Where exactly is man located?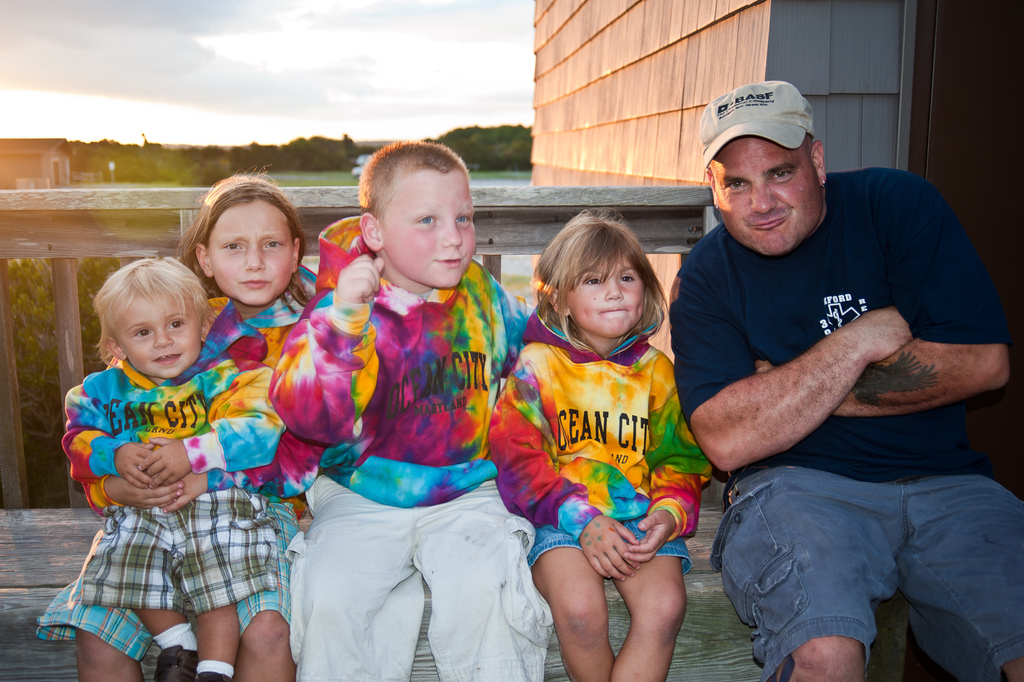
Its bounding box is Rect(638, 60, 1010, 681).
